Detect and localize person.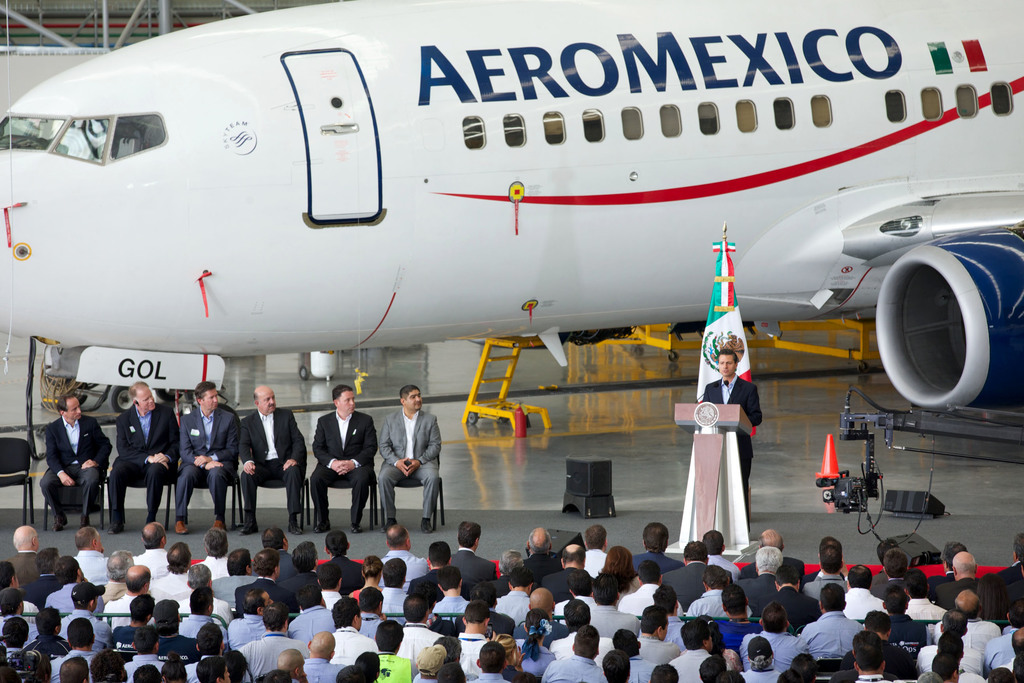
Localized at (left=104, top=382, right=180, bottom=533).
